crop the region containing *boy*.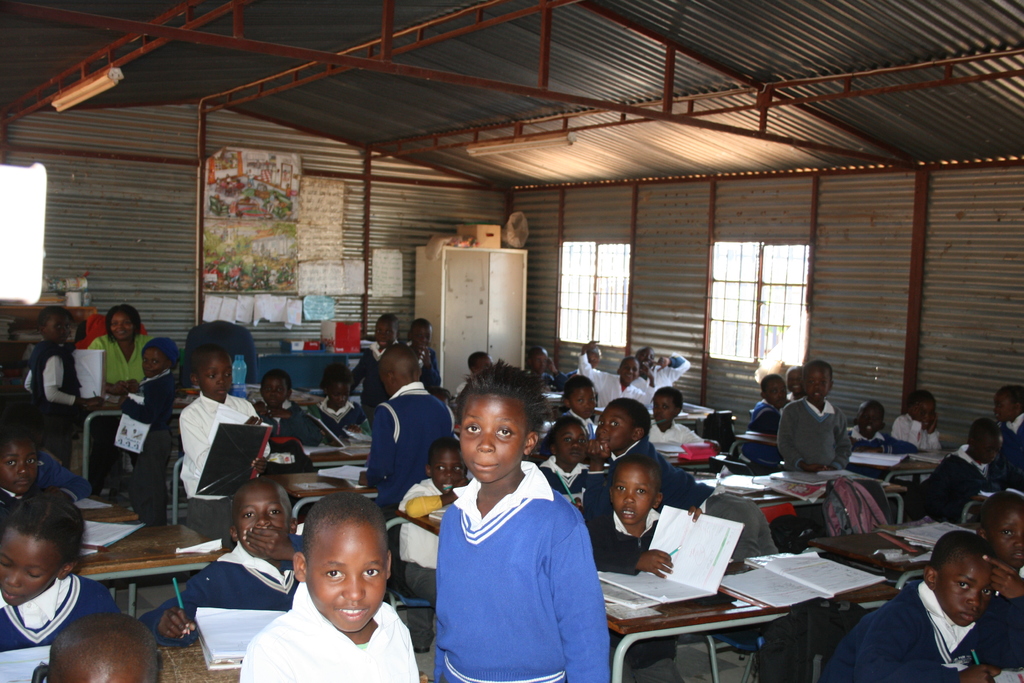
Crop region: 539 414 596 504.
